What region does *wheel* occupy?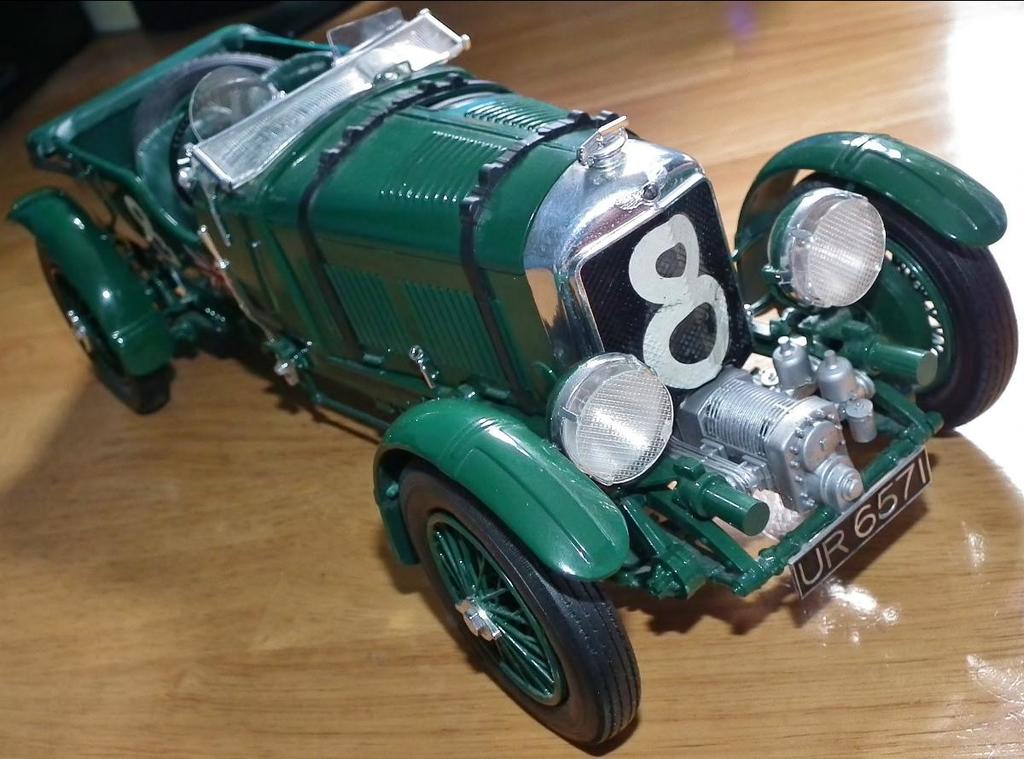
box(32, 238, 176, 417).
